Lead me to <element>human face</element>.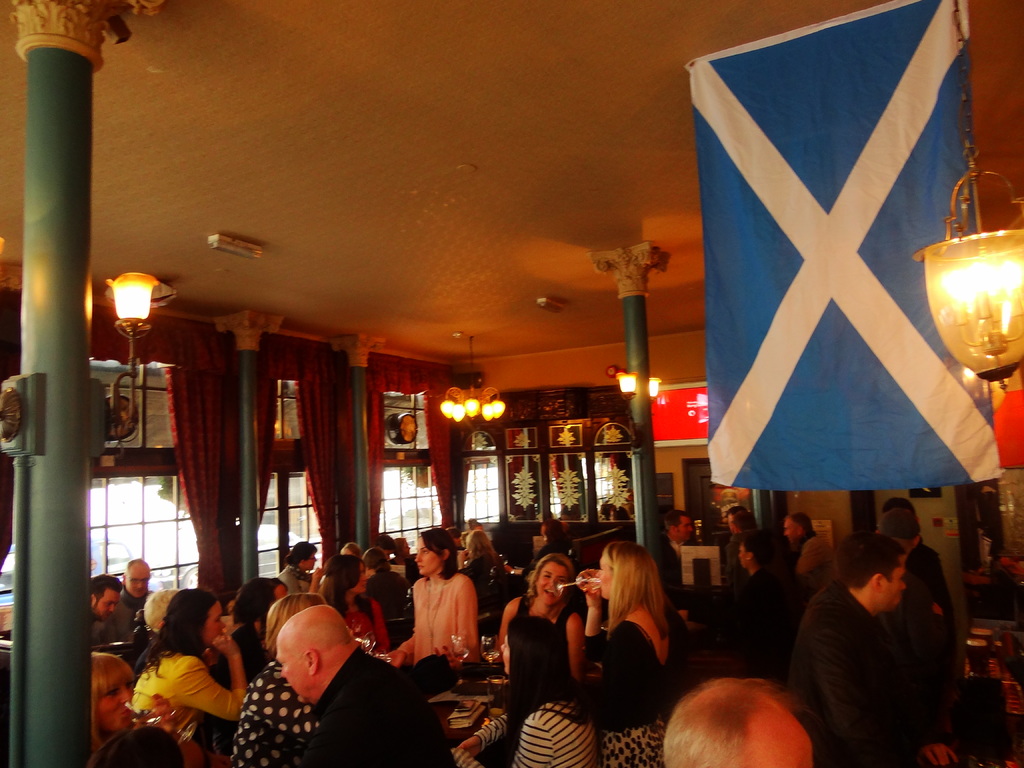
Lead to 737:542:748:564.
